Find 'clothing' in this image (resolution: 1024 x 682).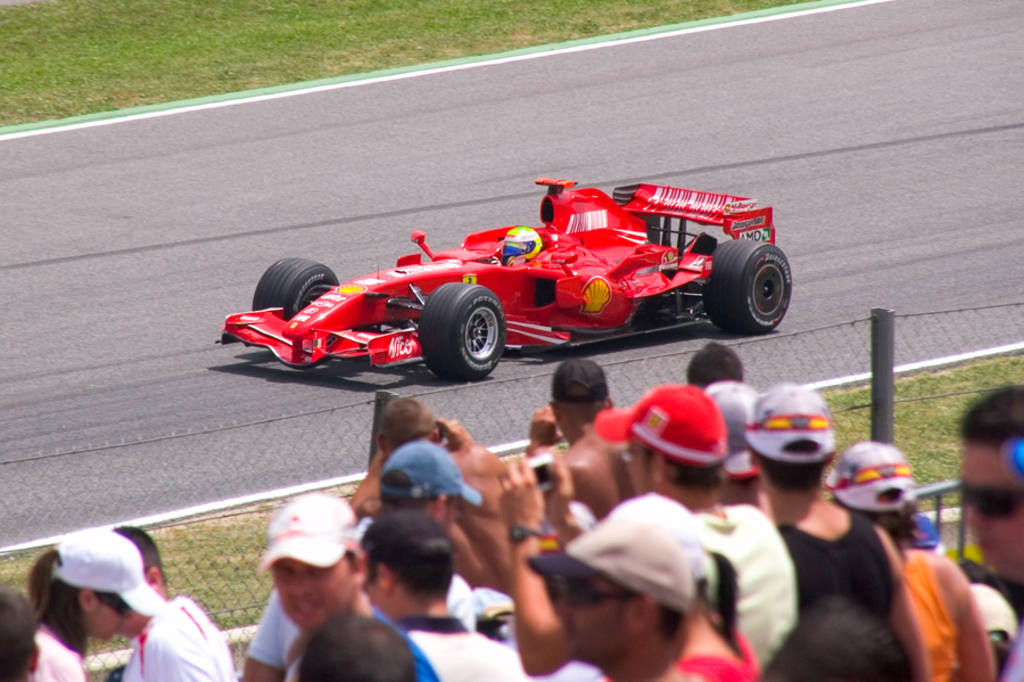
767/519/932/681.
